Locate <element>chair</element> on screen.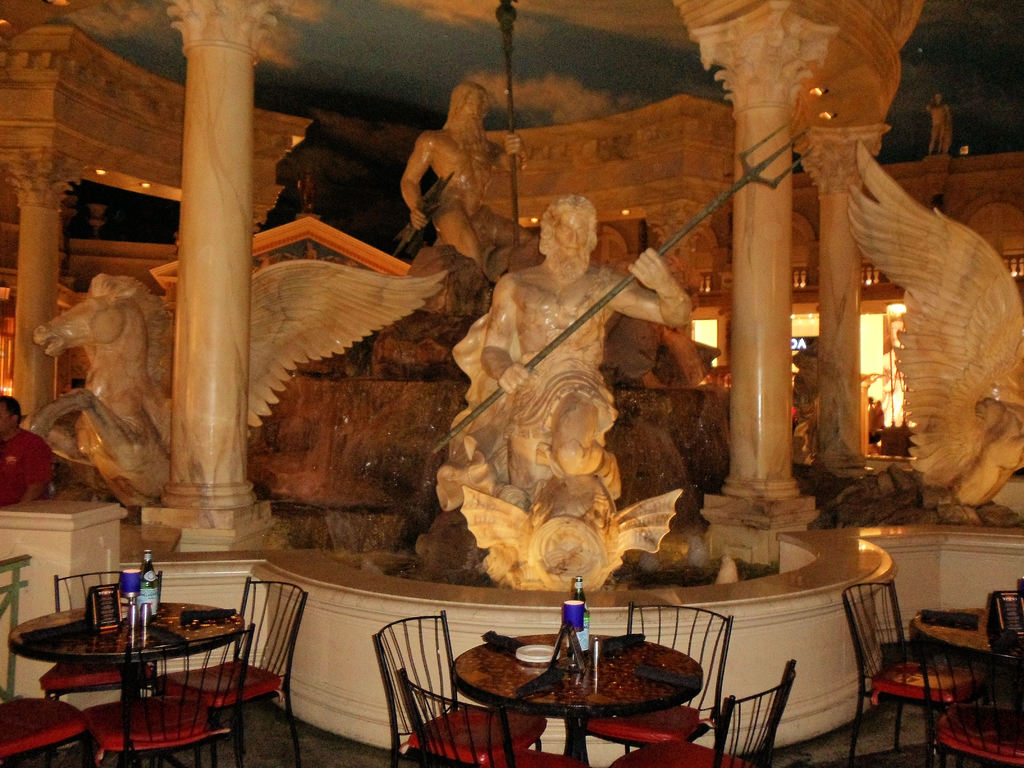
On screen at (left=154, top=572, right=307, bottom=767).
